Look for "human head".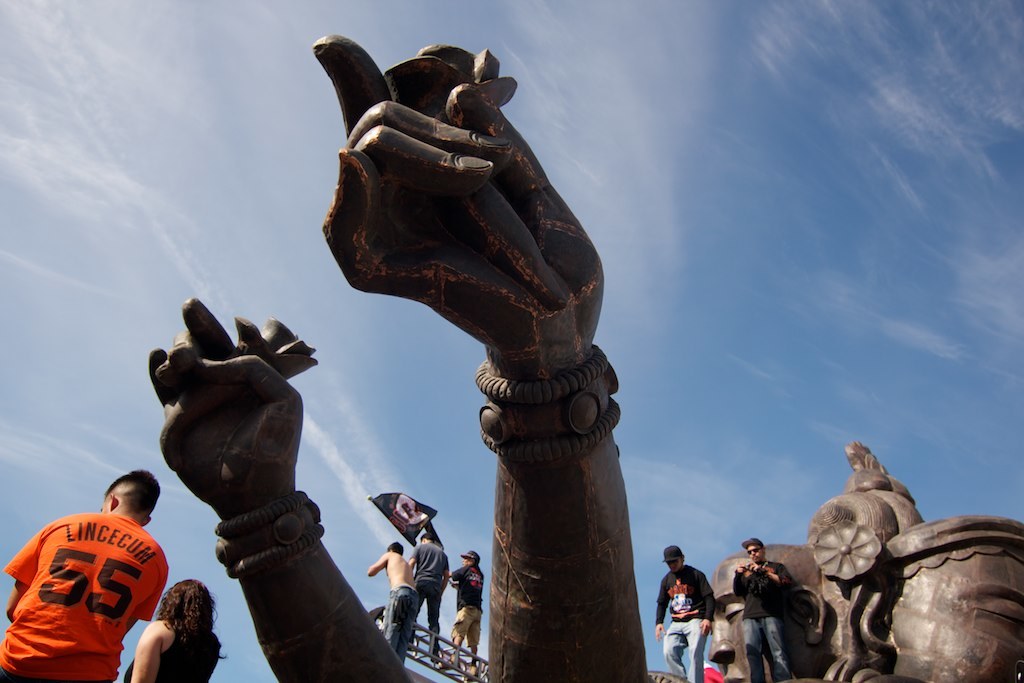
Found: rect(99, 466, 162, 523).
